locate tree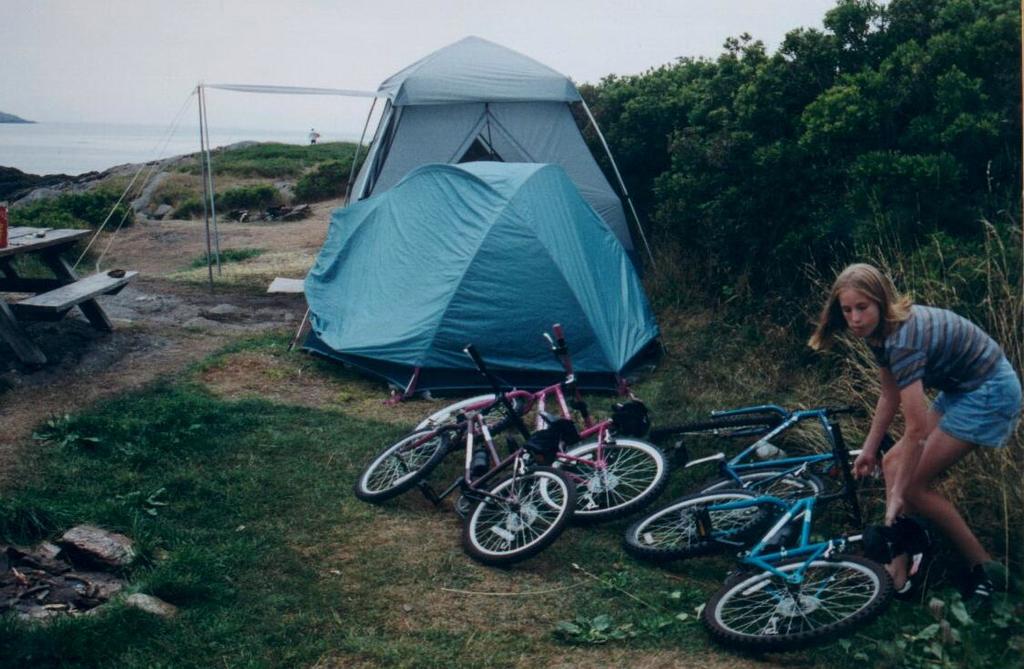
(left=662, top=44, right=799, bottom=231)
